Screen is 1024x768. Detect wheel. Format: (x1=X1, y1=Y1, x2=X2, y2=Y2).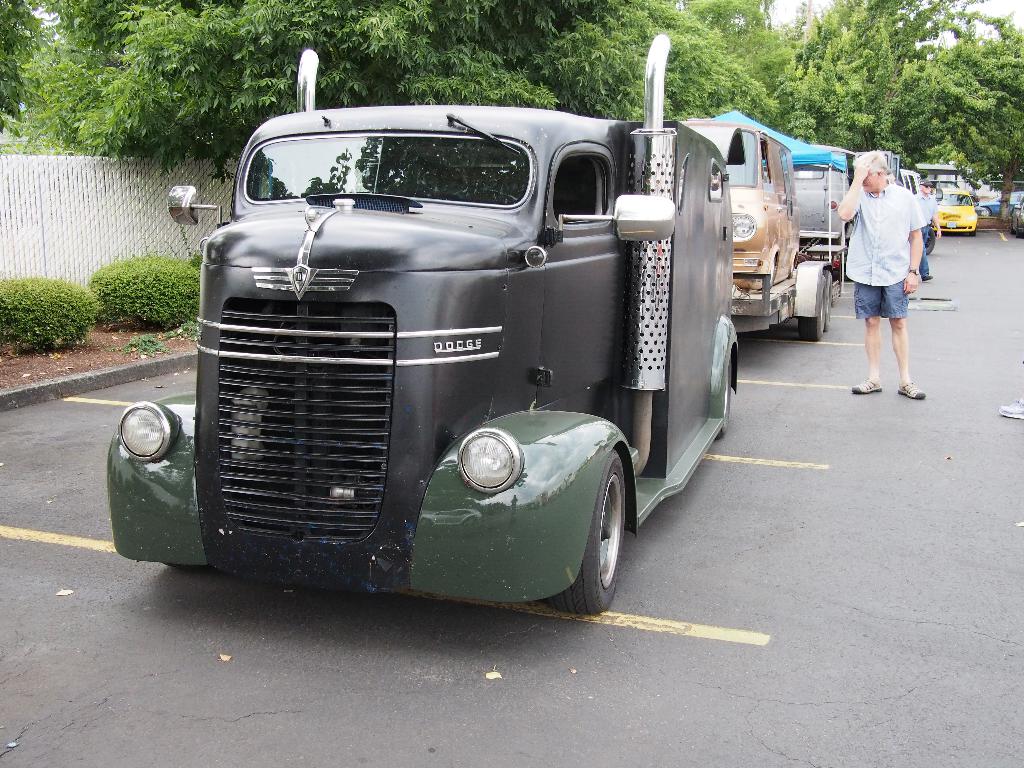
(x1=560, y1=449, x2=627, y2=614).
